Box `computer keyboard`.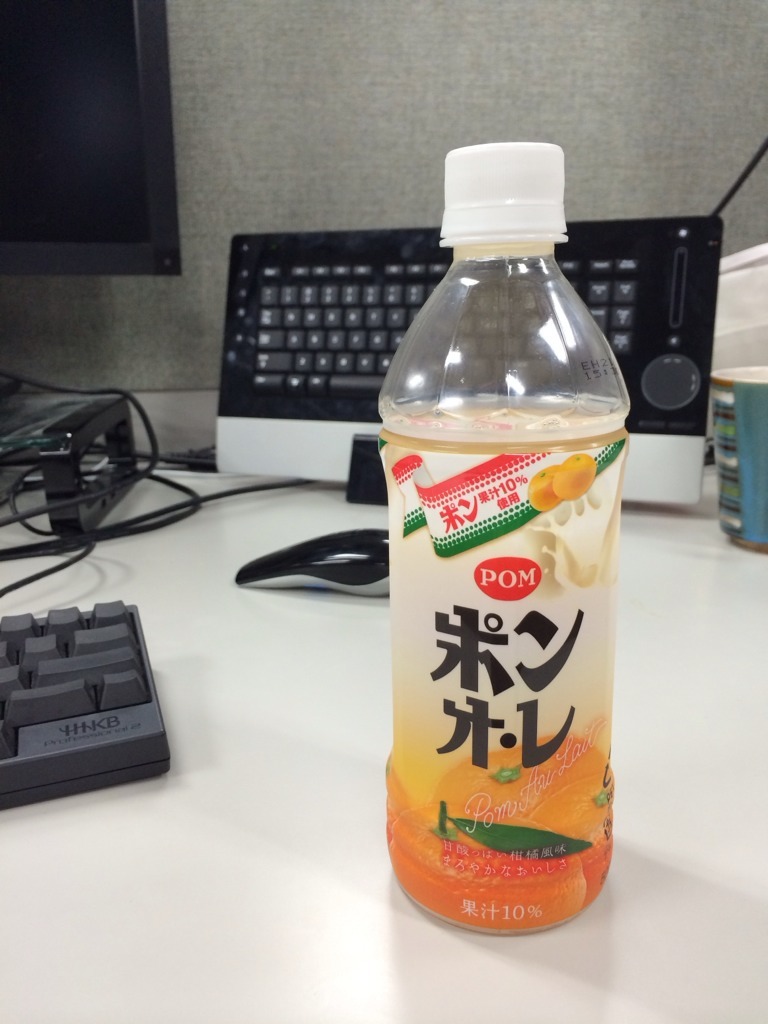
bbox=(220, 135, 767, 426).
